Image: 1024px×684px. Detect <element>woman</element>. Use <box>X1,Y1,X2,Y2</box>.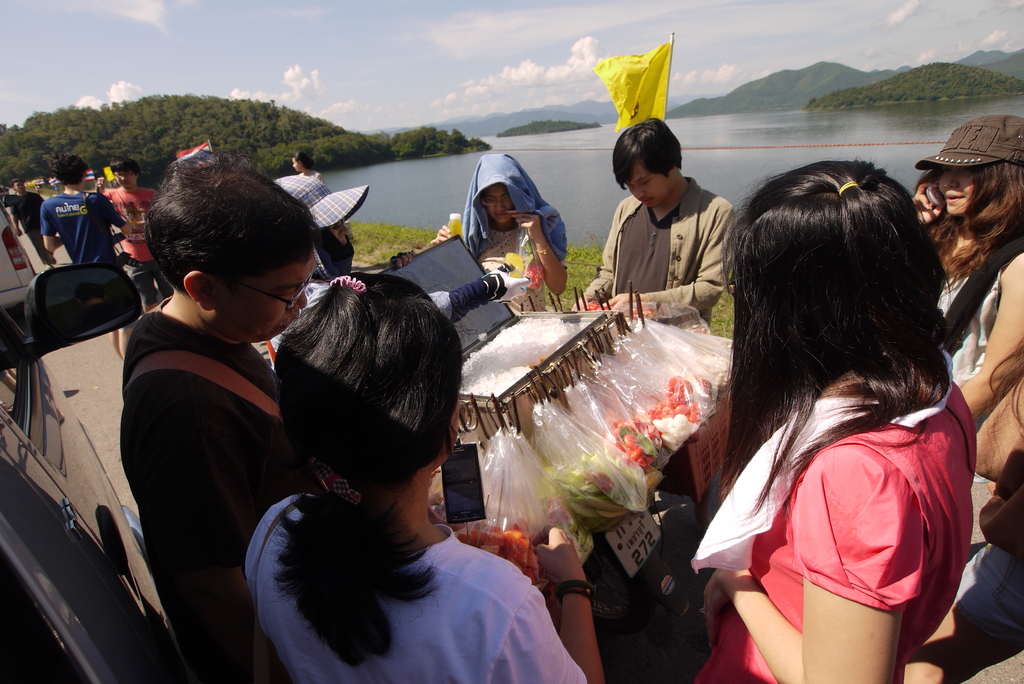
<box>935,116,1023,494</box>.
